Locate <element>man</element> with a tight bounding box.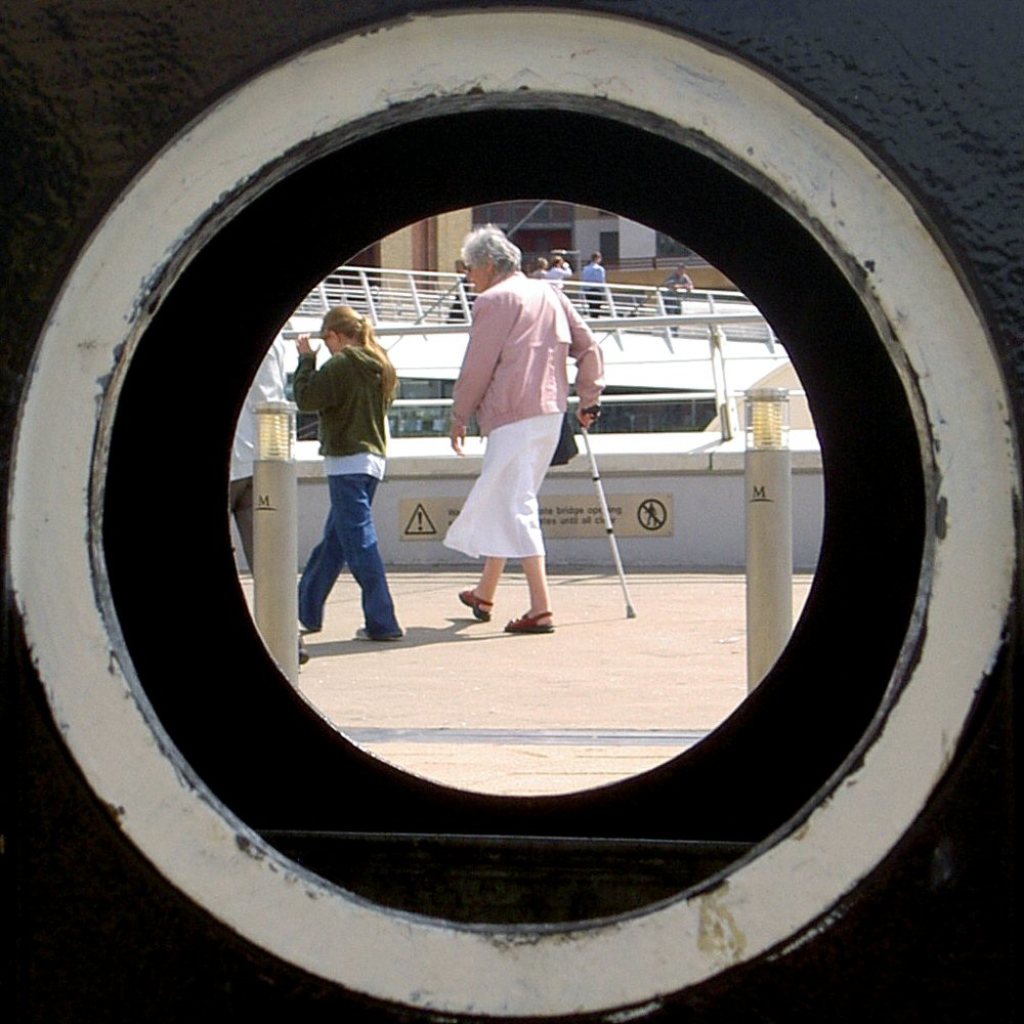
x1=664 y1=265 x2=689 y2=334.
